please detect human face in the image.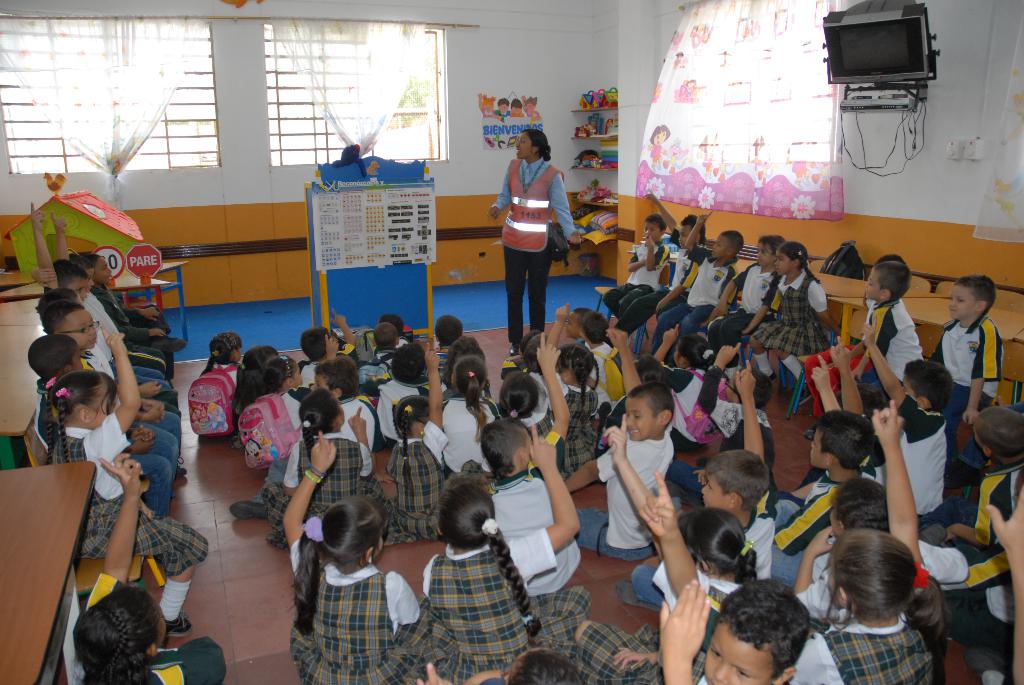
61,310,97,349.
